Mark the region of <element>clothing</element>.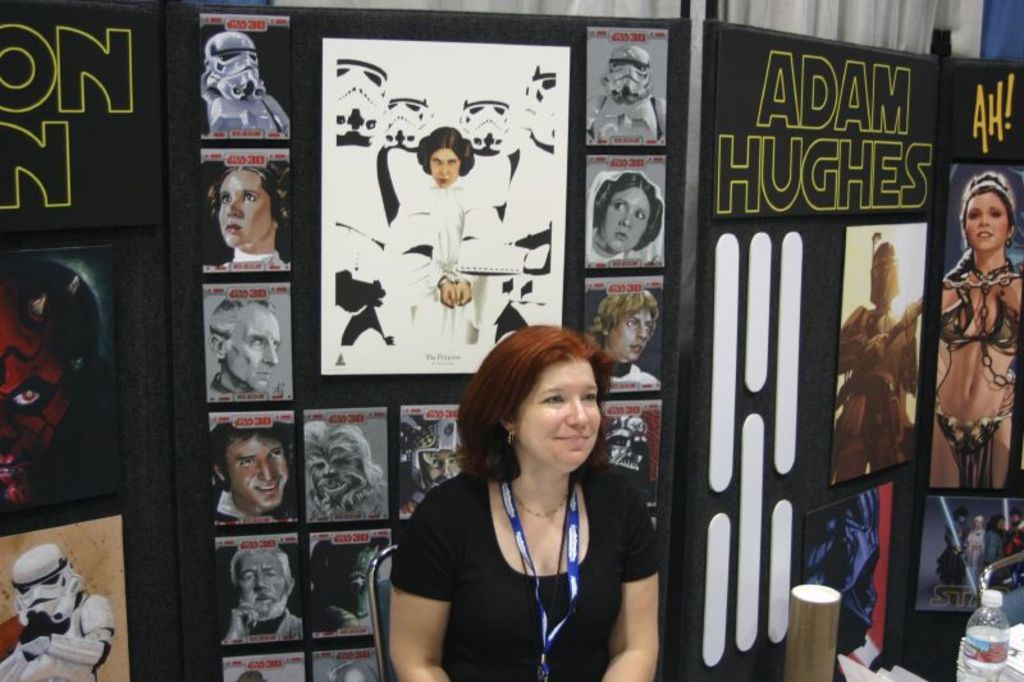
Region: <bbox>234, 609, 303, 644</bbox>.
